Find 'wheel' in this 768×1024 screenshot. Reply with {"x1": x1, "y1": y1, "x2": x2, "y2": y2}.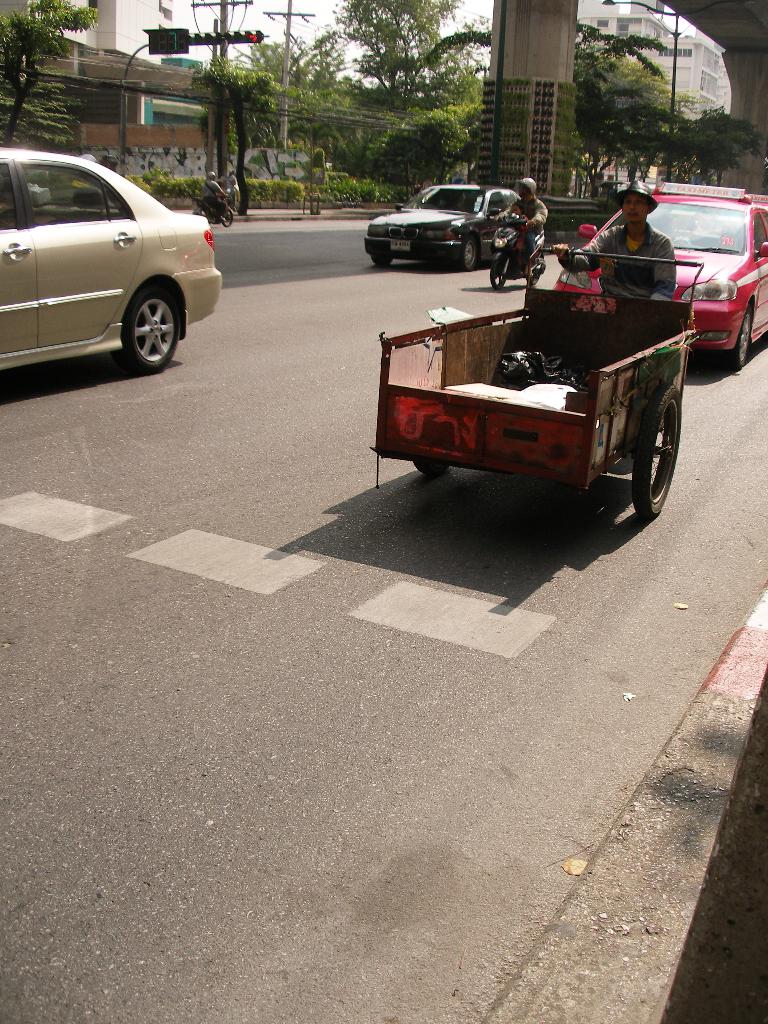
{"x1": 724, "y1": 308, "x2": 751, "y2": 371}.
